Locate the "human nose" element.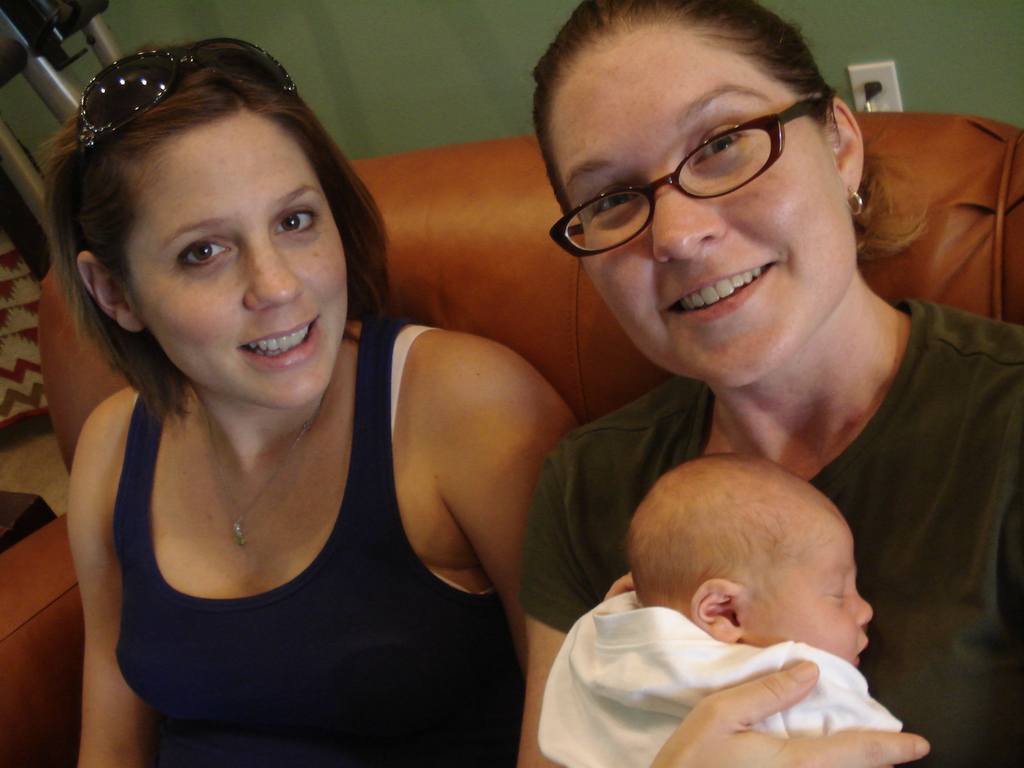
Element bbox: 650 168 724 264.
